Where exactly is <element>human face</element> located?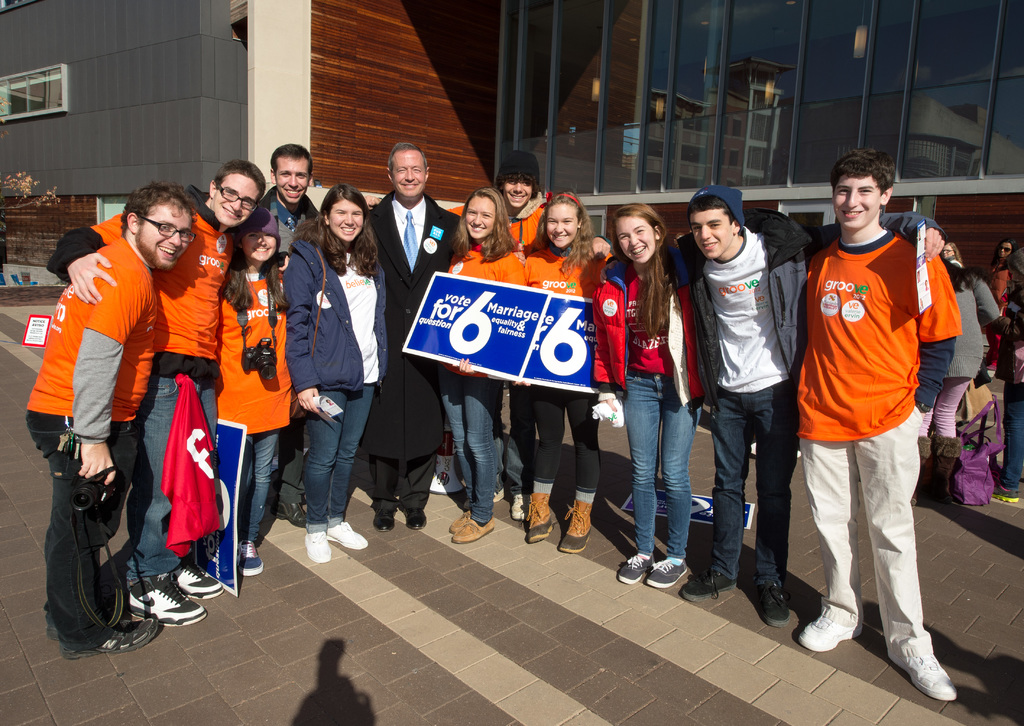
Its bounding box is l=139, t=204, r=190, b=267.
